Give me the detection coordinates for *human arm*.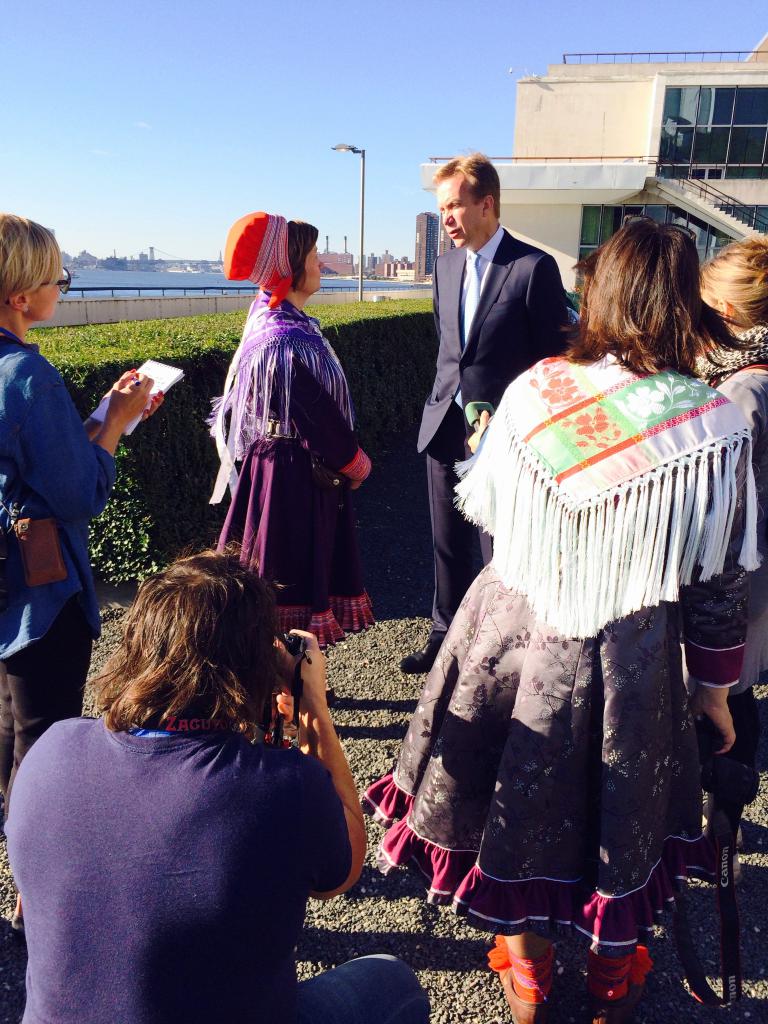
{"left": 271, "top": 628, "right": 361, "bottom": 918}.
